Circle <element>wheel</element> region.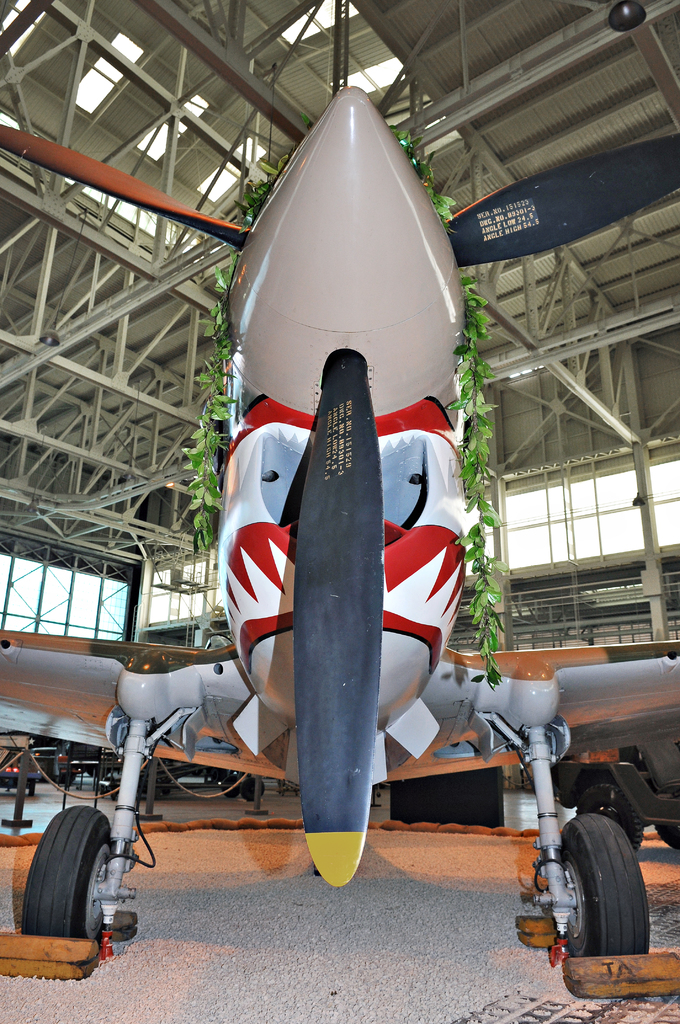
Region: bbox=[240, 778, 264, 799].
